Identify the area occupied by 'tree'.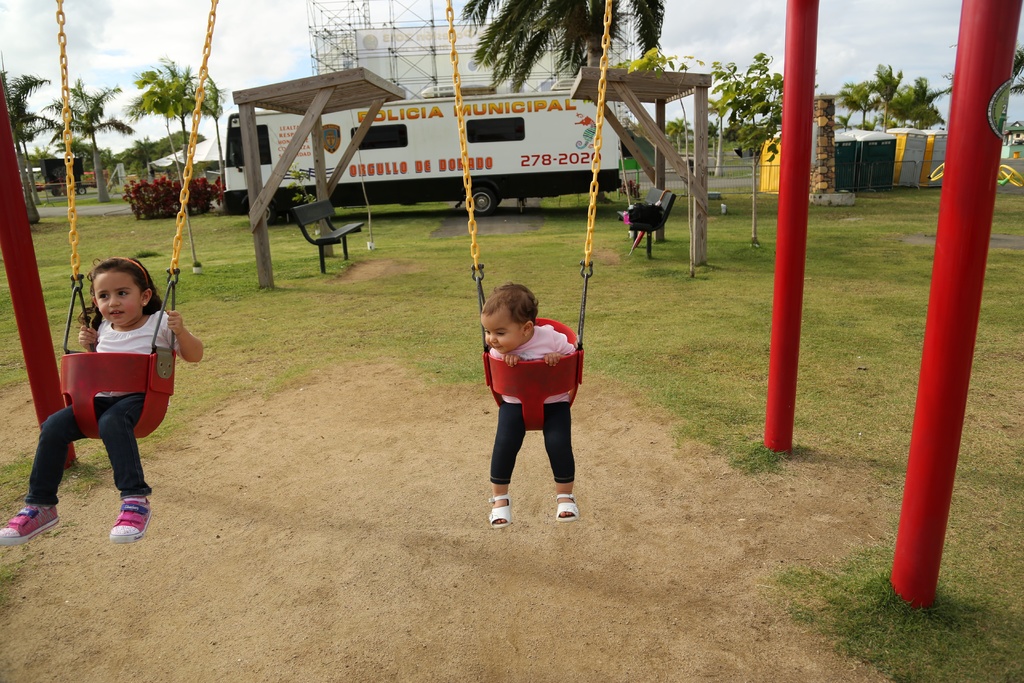
Area: BBox(0, 73, 47, 217).
